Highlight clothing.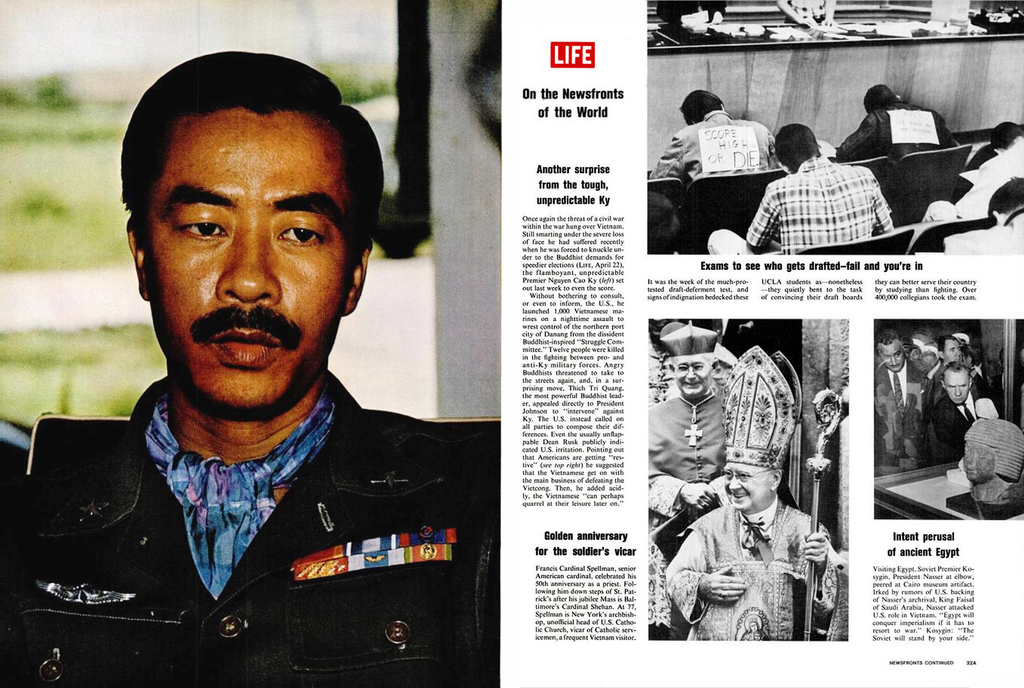
Highlighted region: x1=938, y1=213, x2=1023, y2=255.
